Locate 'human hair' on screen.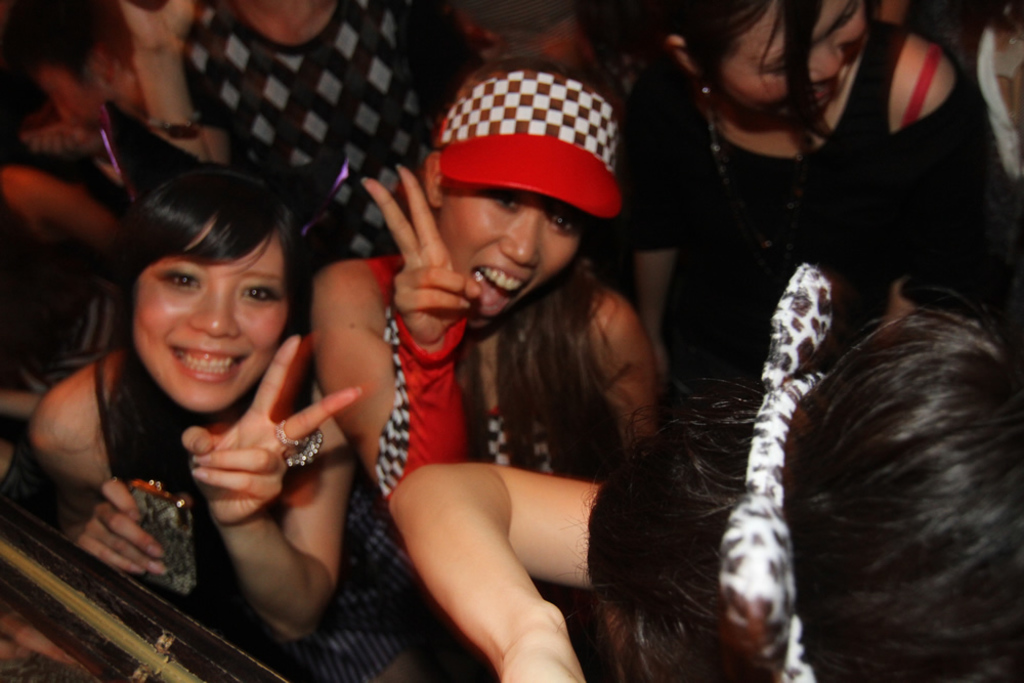
On screen at crop(40, 140, 322, 542).
